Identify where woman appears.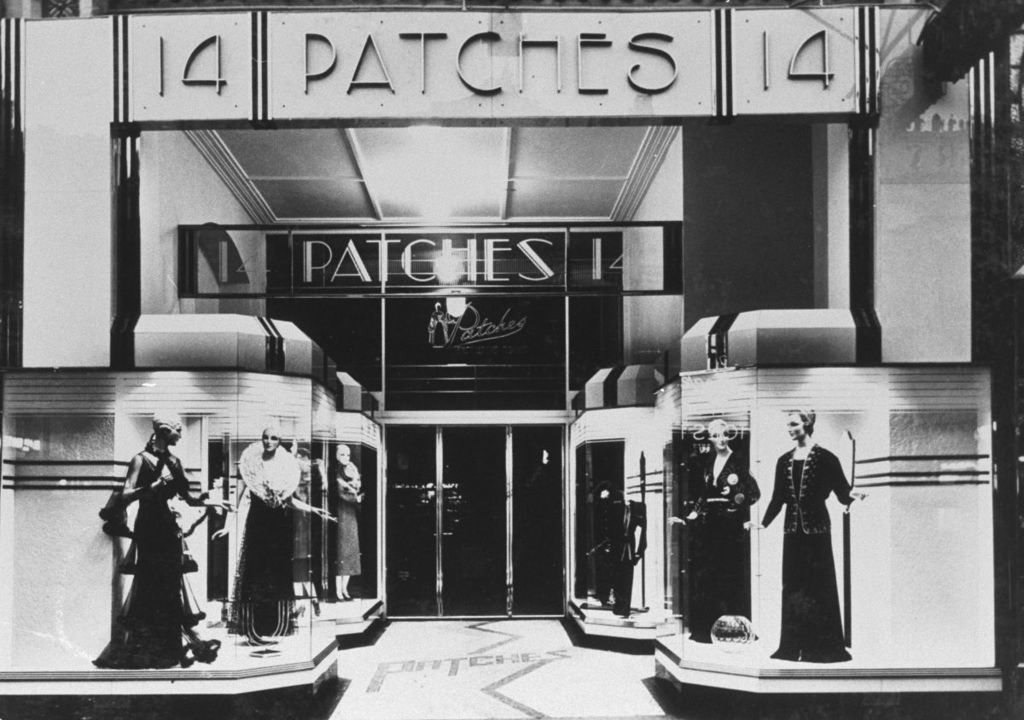
Appears at box(94, 409, 235, 669).
